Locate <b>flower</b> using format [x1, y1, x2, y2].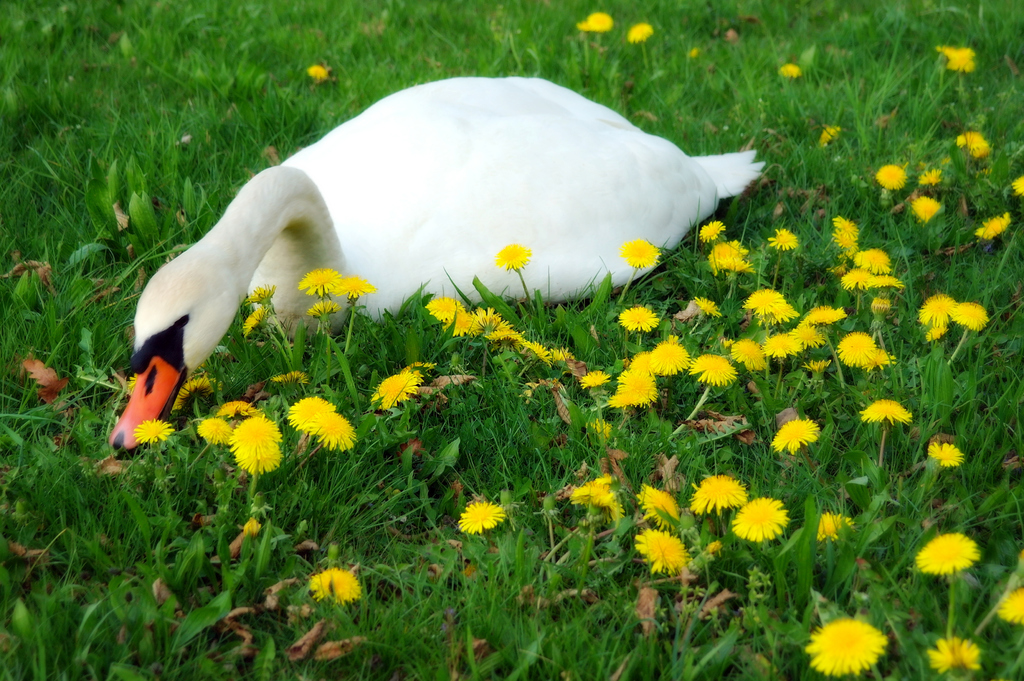
[200, 417, 234, 442].
